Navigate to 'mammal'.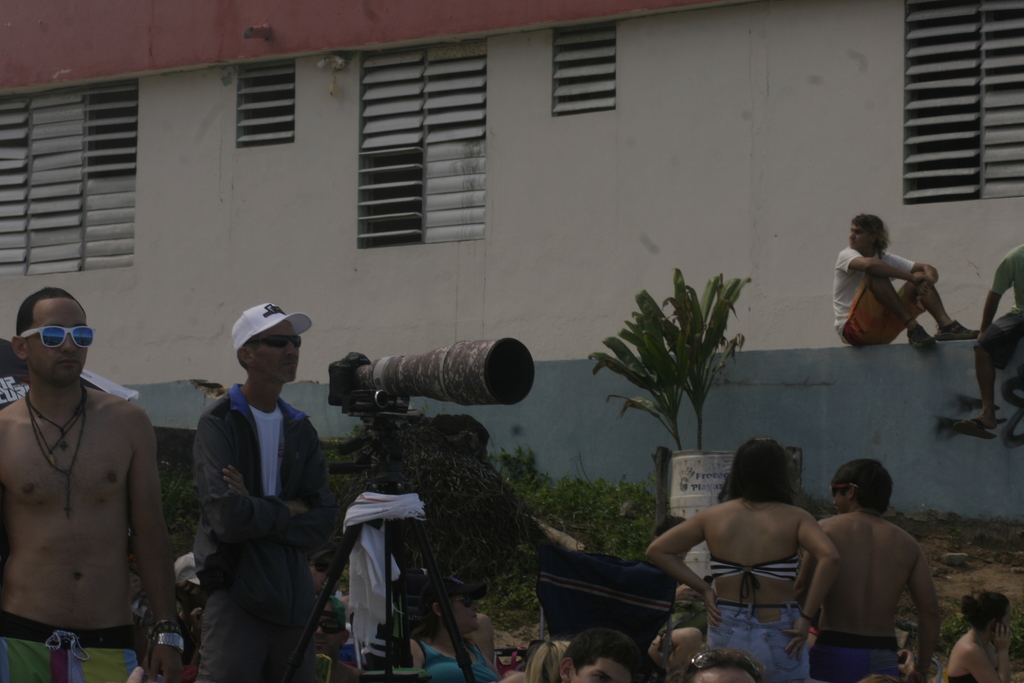
Navigation target: (307, 593, 358, 682).
